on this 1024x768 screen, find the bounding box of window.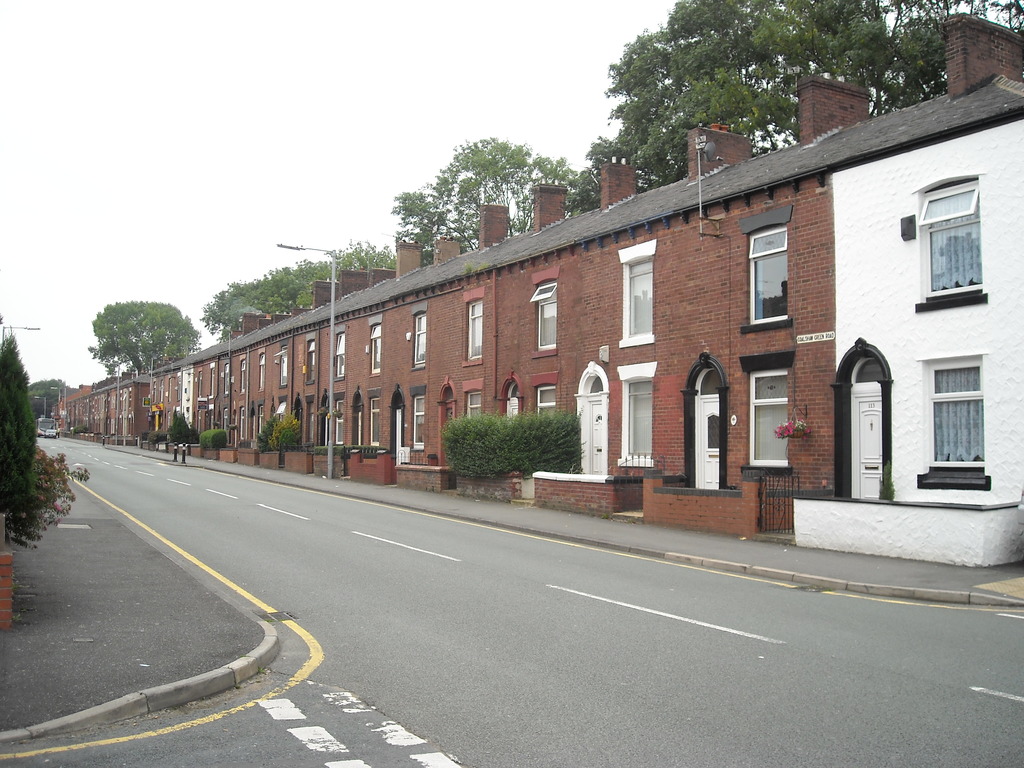
Bounding box: Rect(411, 393, 426, 457).
